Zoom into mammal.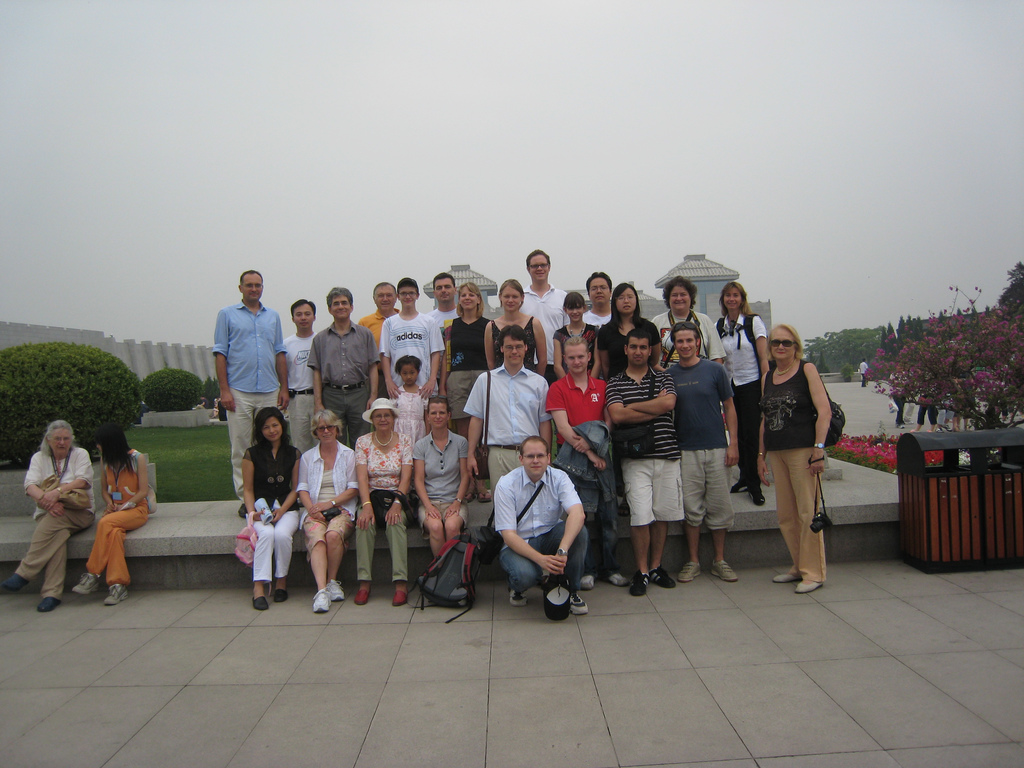
Zoom target: x1=950, y1=369, x2=971, y2=428.
